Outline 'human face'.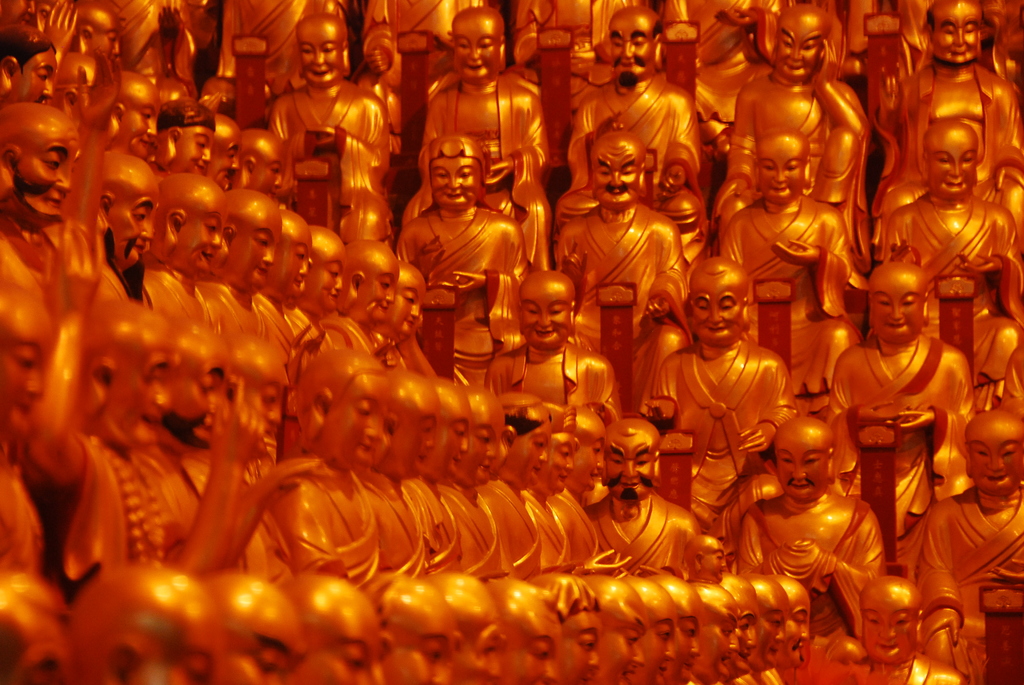
Outline: 863:588:918:663.
